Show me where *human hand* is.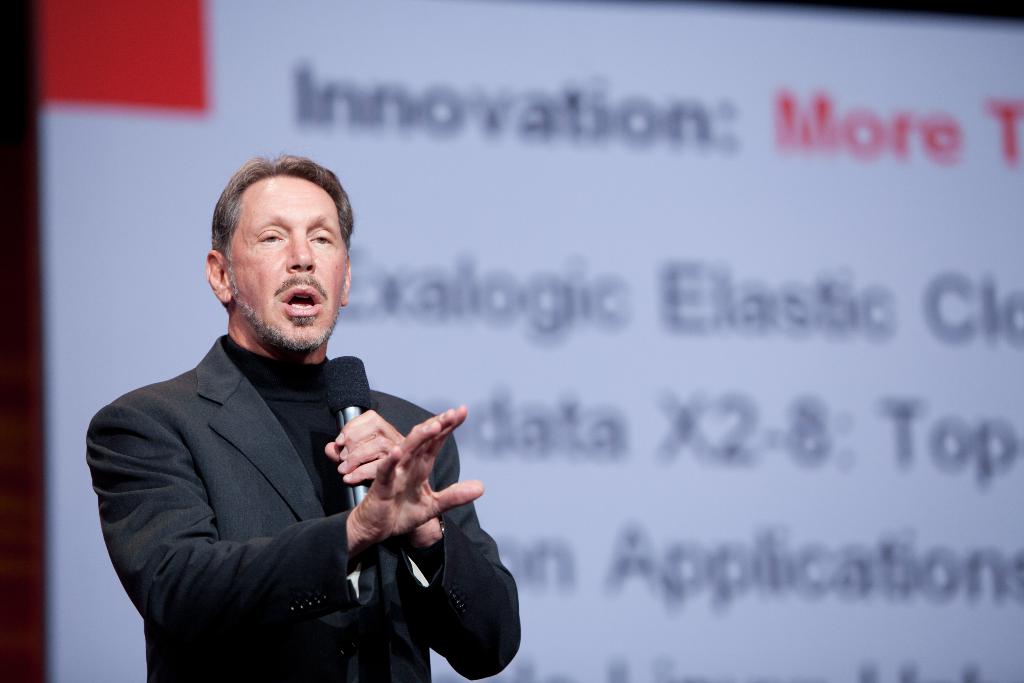
*human hand* is at bbox(319, 408, 442, 536).
